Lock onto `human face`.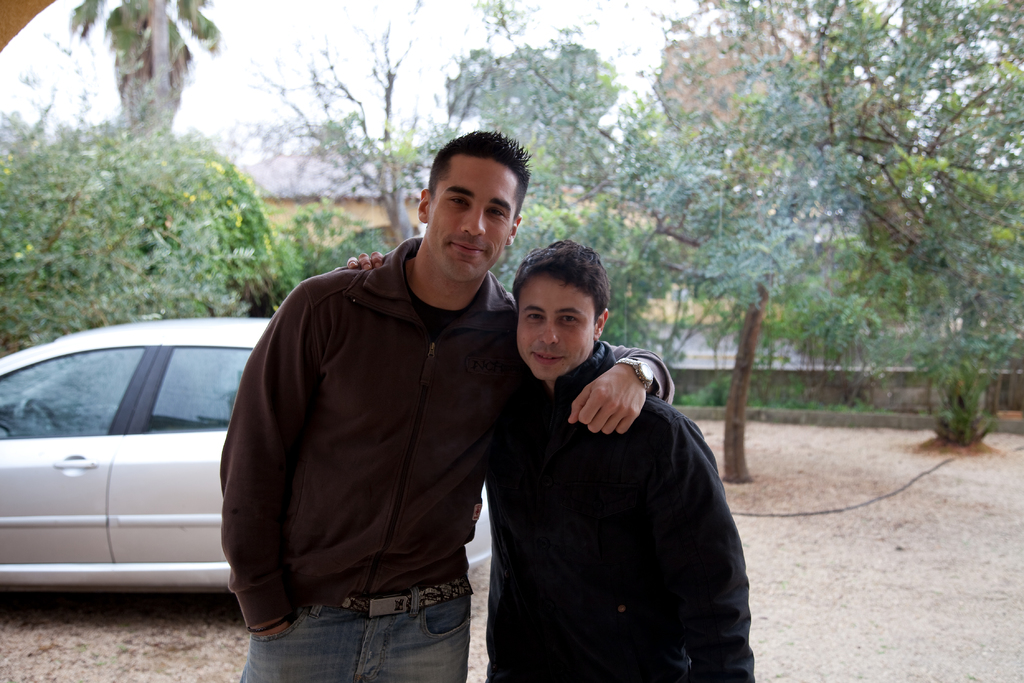
Locked: bbox(420, 150, 529, 289).
